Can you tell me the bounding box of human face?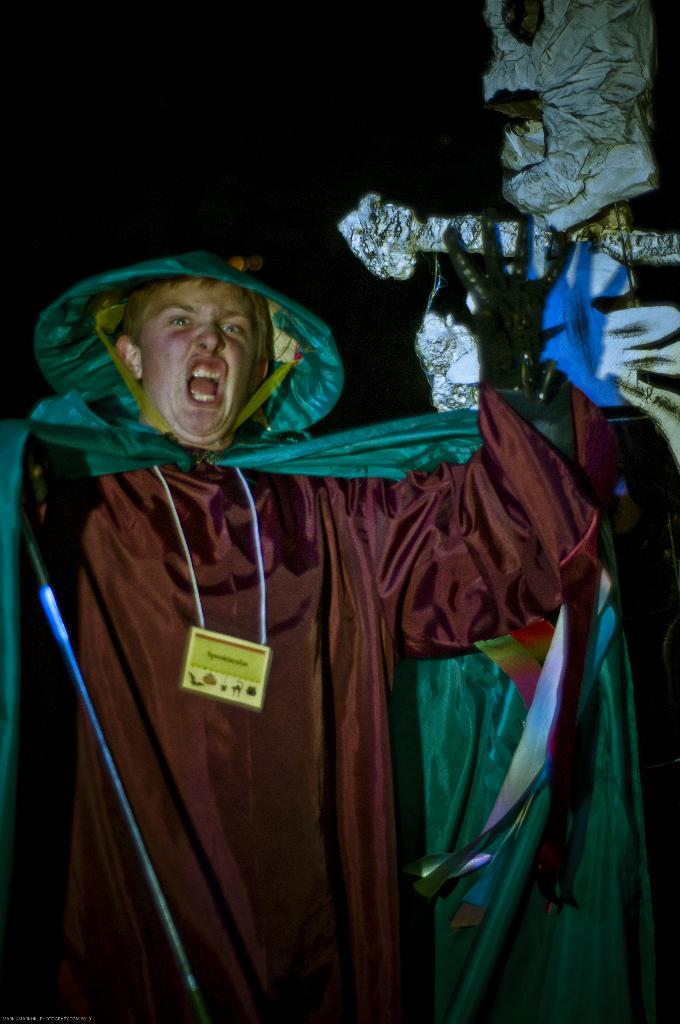
Rect(140, 276, 256, 438).
